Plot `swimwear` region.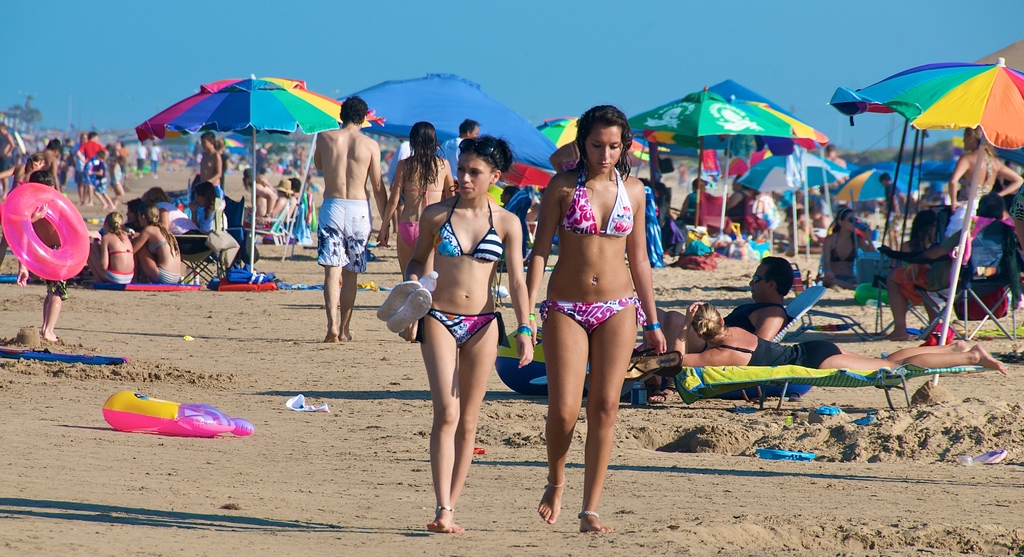
Plotted at box(400, 224, 419, 250).
